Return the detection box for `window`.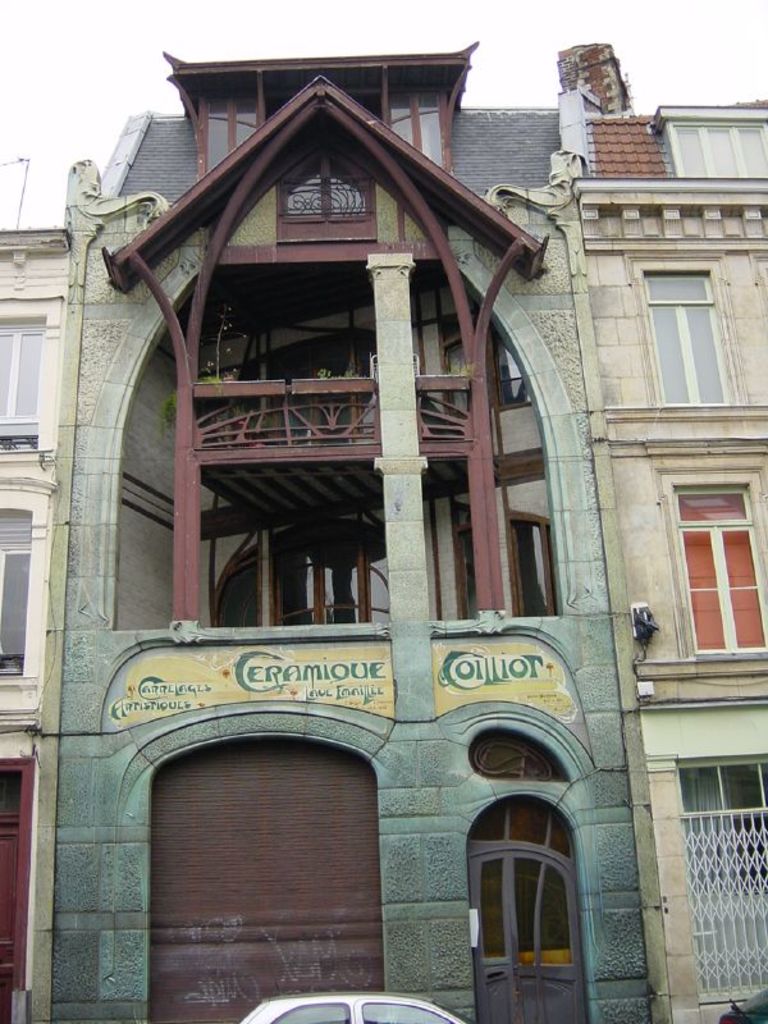
left=0, top=511, right=41, bottom=685.
